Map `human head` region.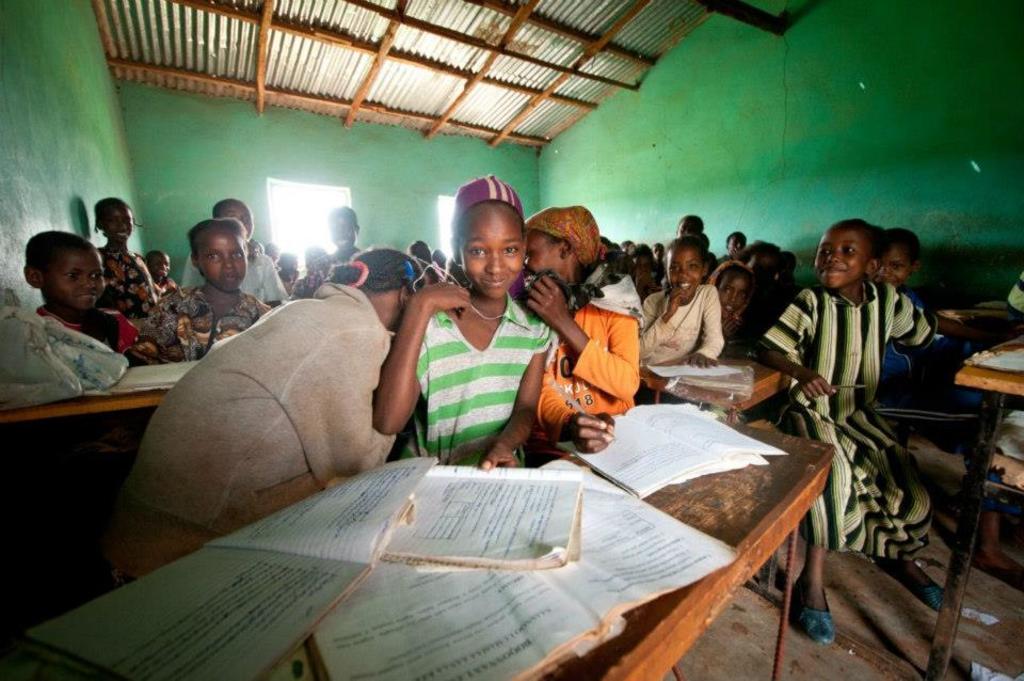
Mapped to box=[667, 239, 713, 298].
